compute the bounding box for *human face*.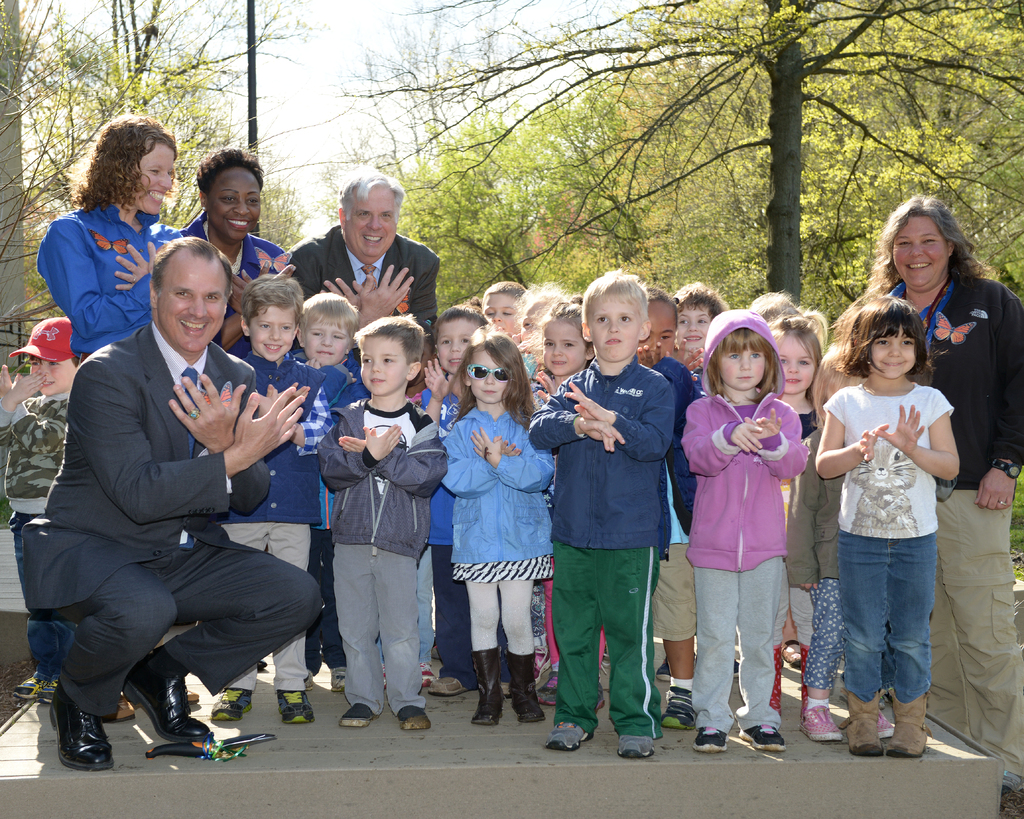
[364, 335, 408, 396].
